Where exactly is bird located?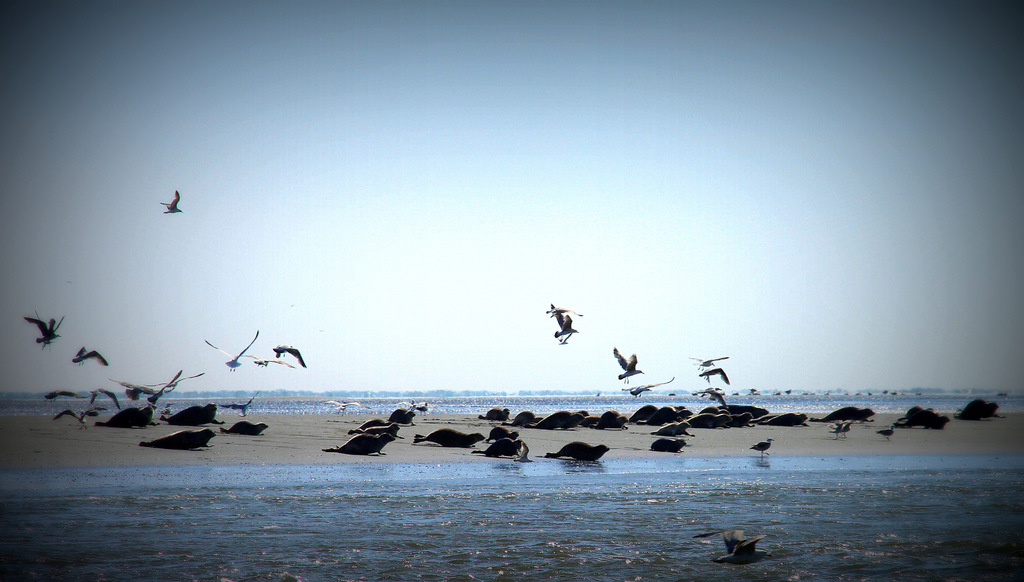
Its bounding box is crop(270, 338, 309, 371).
